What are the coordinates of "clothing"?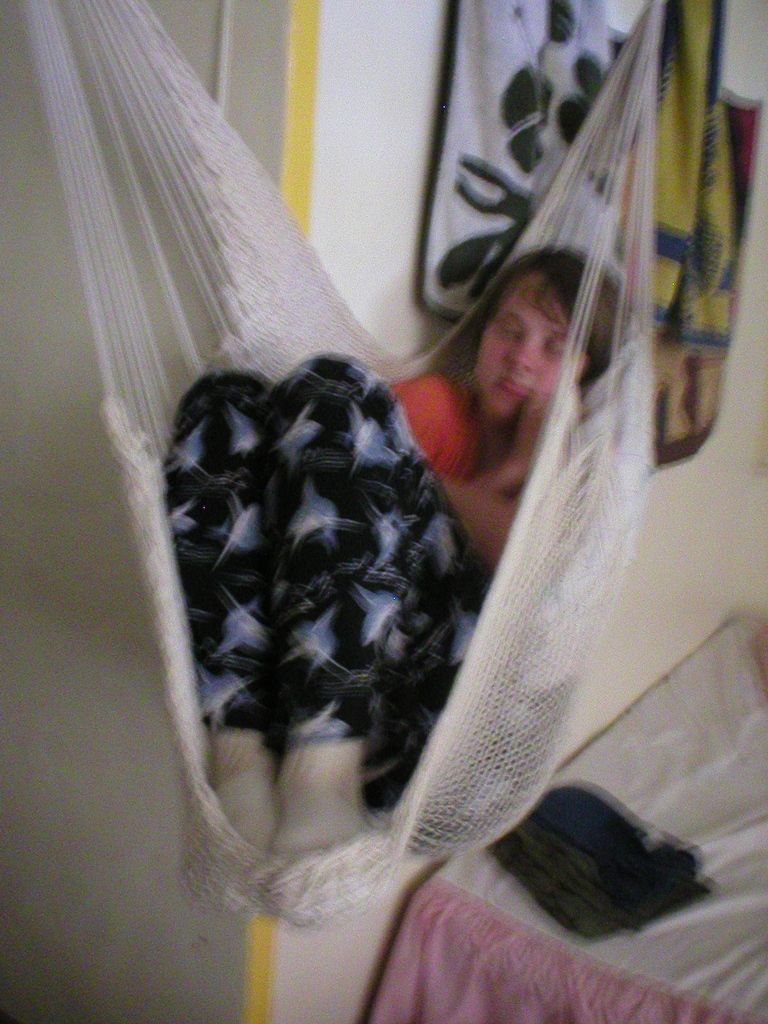
bbox=(182, 351, 493, 764).
